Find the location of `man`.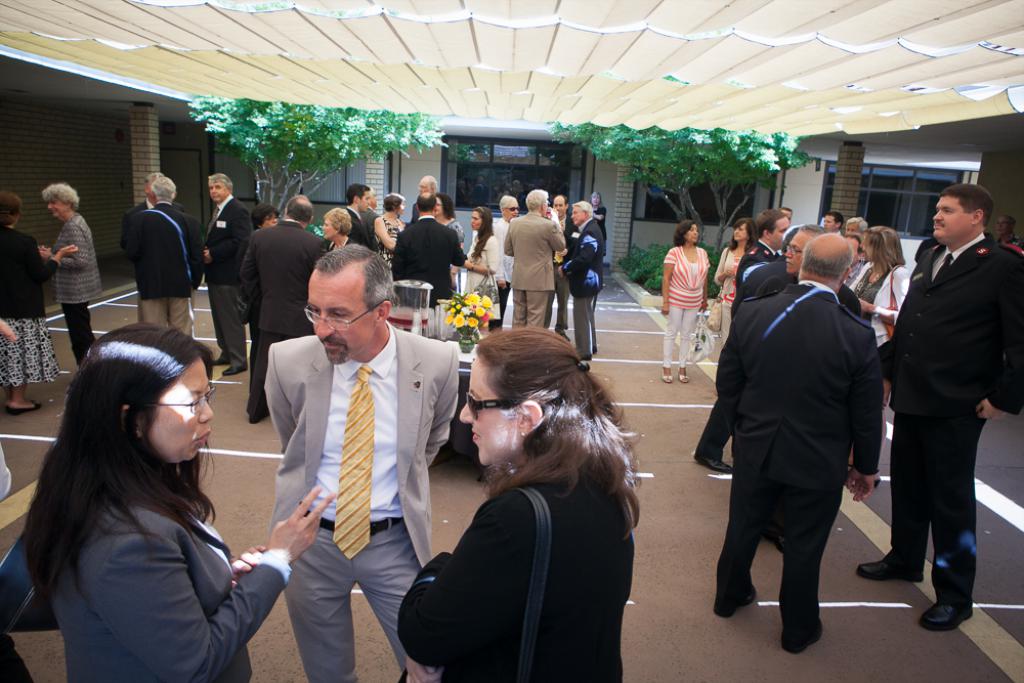
Location: <region>395, 189, 477, 323</region>.
